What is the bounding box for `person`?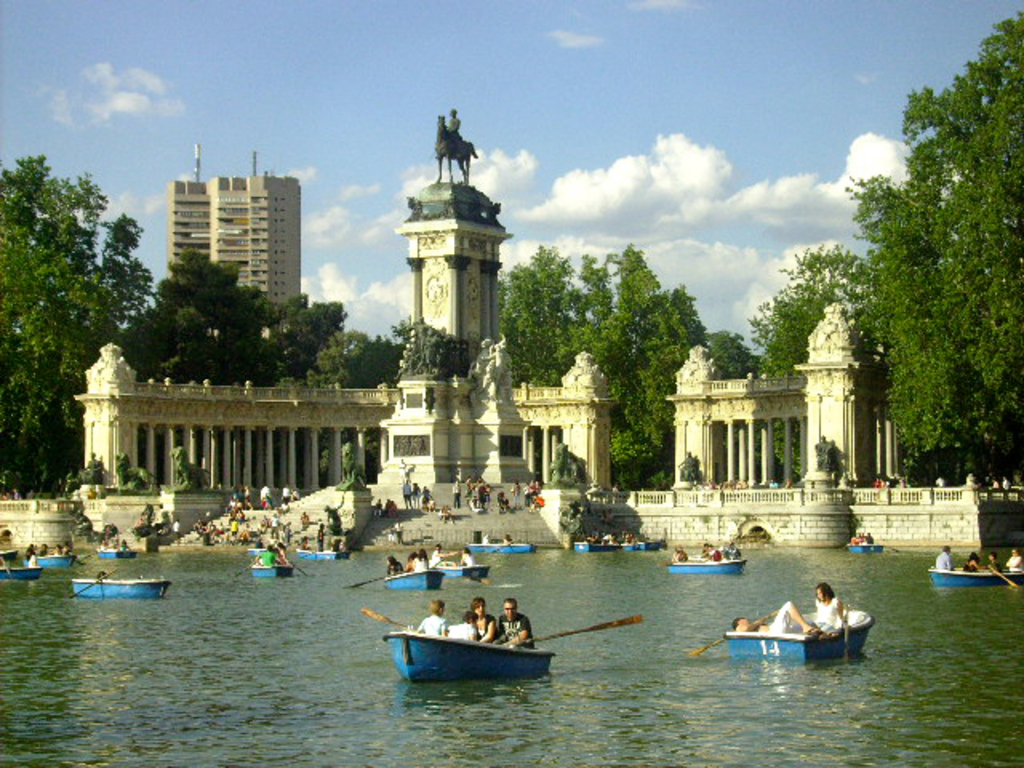
detection(405, 555, 413, 570).
